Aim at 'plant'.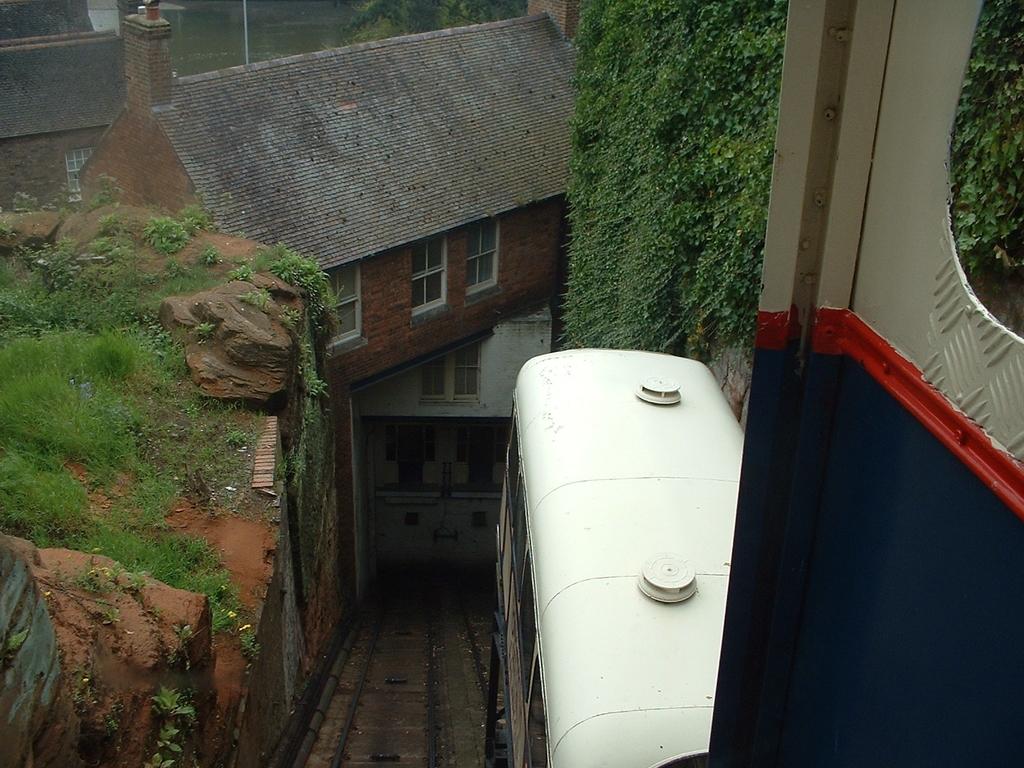
Aimed at BBox(282, 301, 300, 337).
